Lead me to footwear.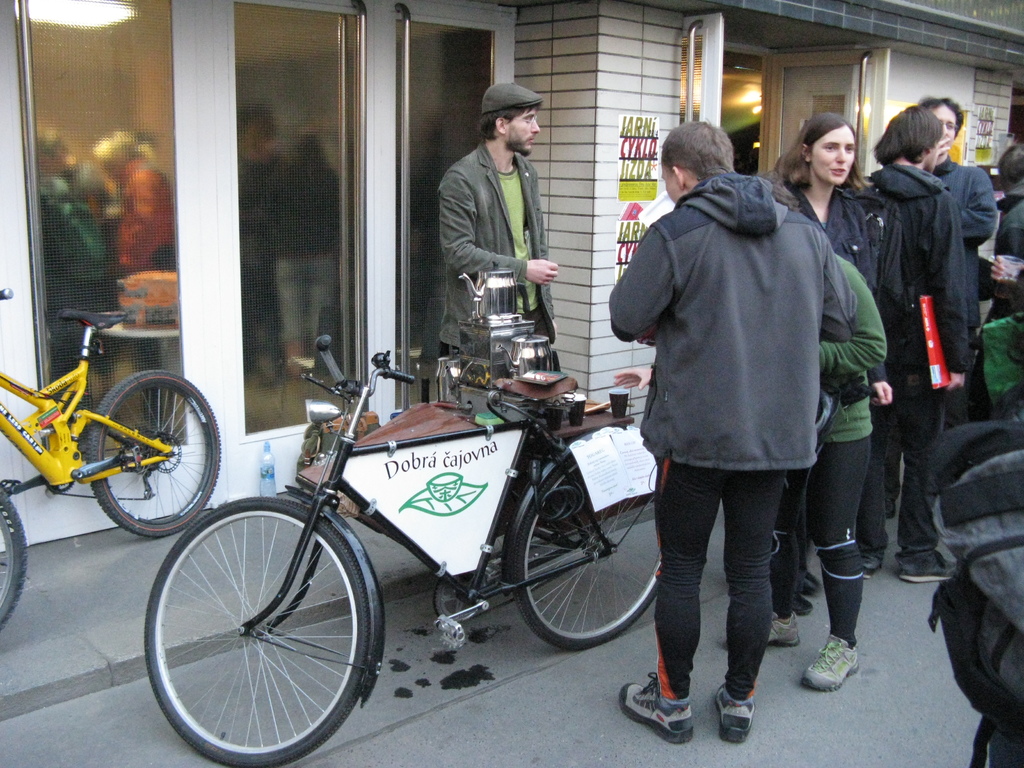
Lead to select_region(765, 610, 800, 644).
